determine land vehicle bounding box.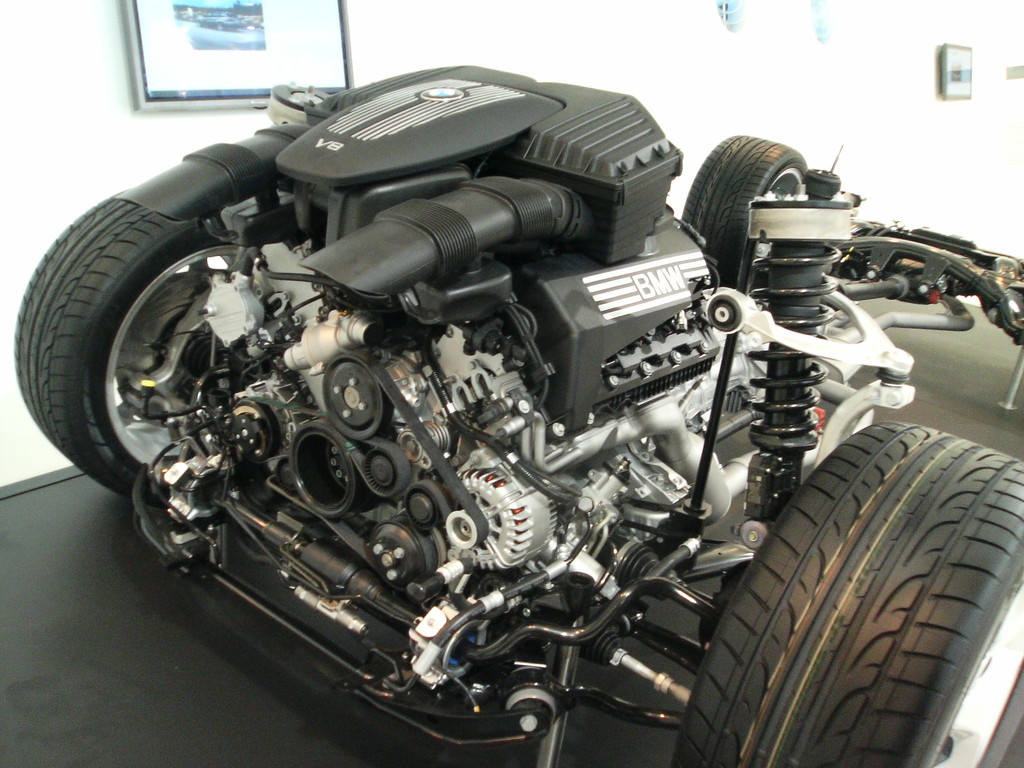
Determined: locate(13, 76, 1018, 757).
